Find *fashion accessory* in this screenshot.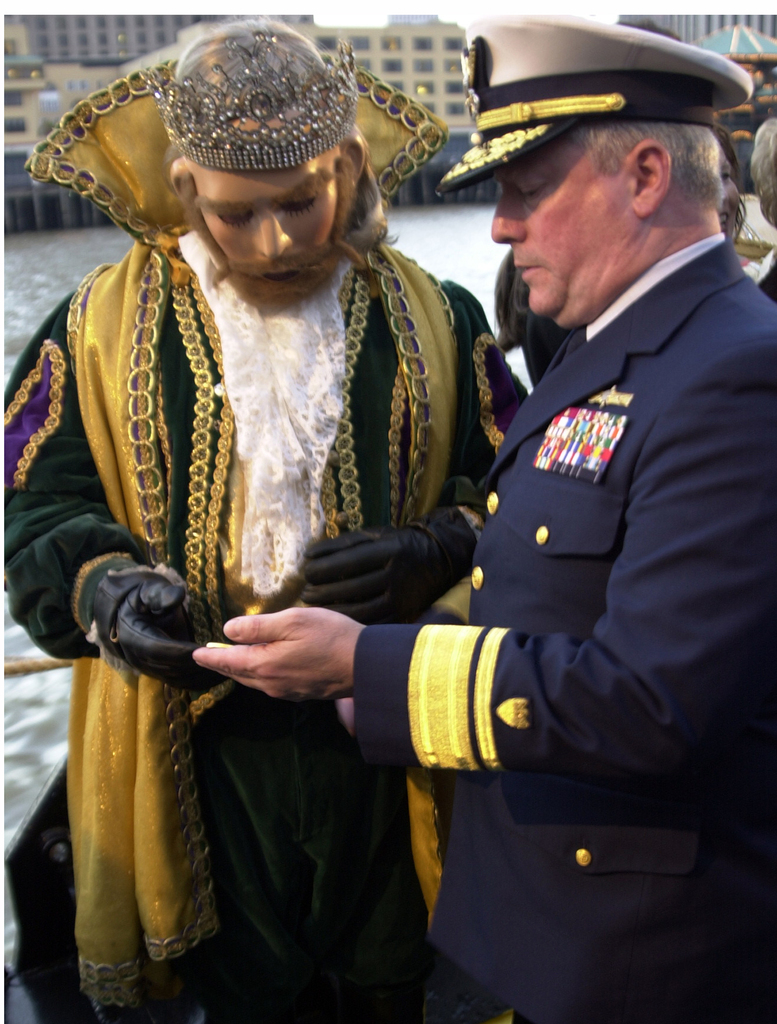
The bounding box for *fashion accessory* is crop(165, 17, 361, 172).
